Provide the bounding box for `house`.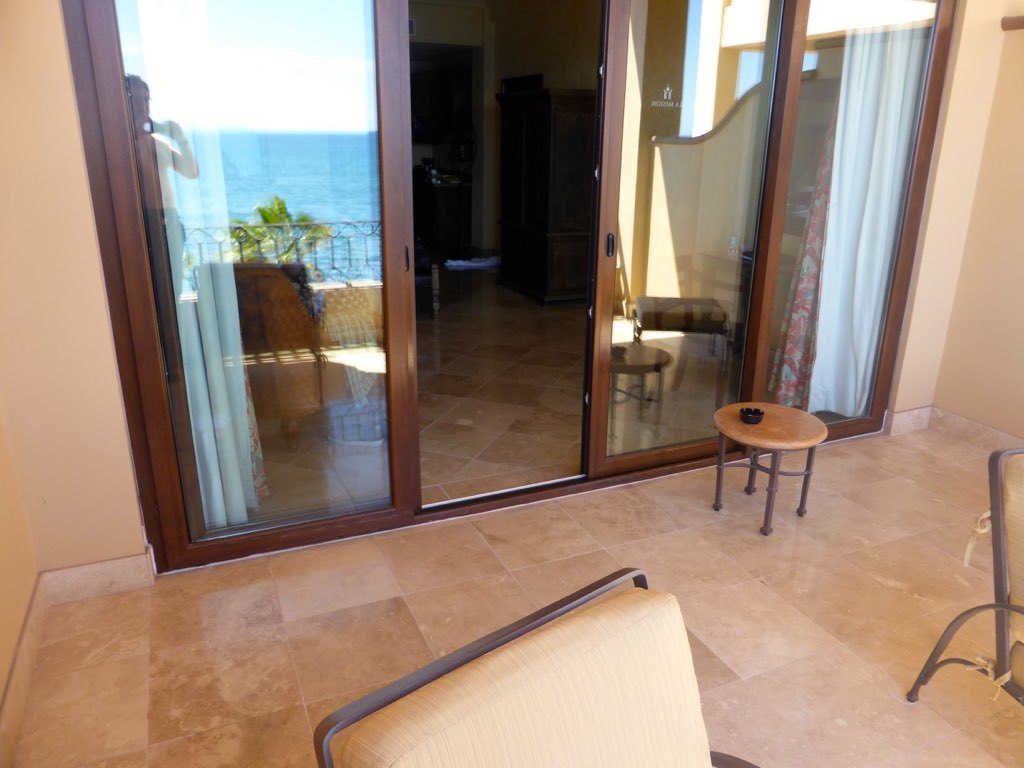
region(0, 0, 1023, 765).
